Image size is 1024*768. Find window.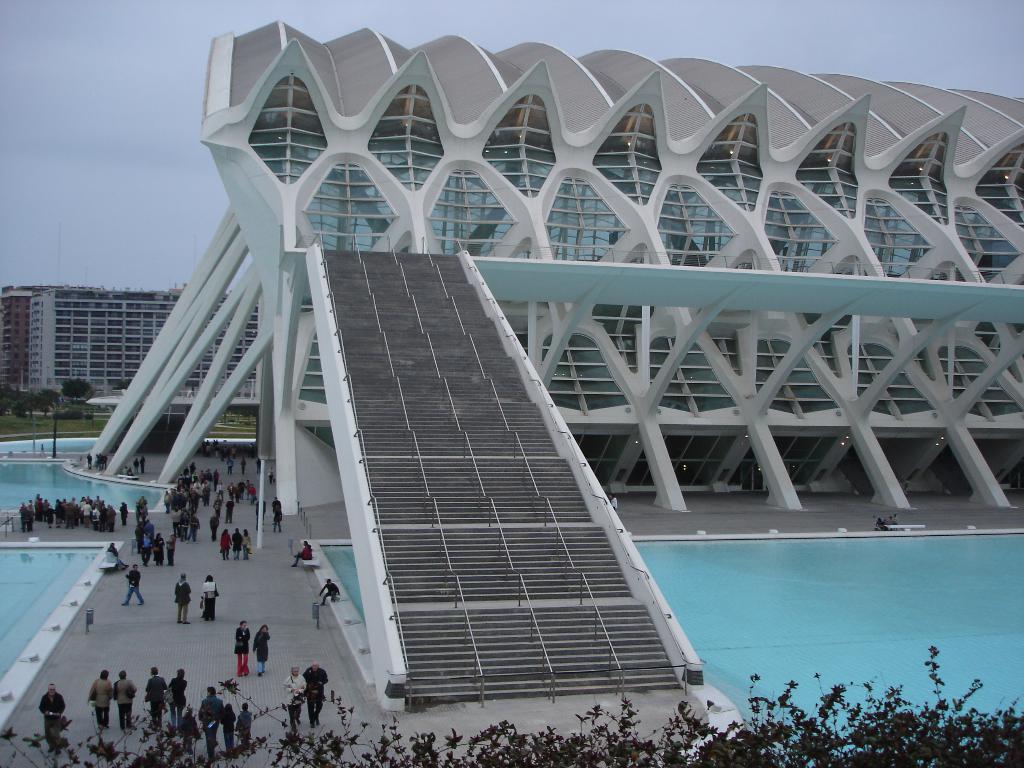
[left=975, top=319, right=1023, bottom=389].
